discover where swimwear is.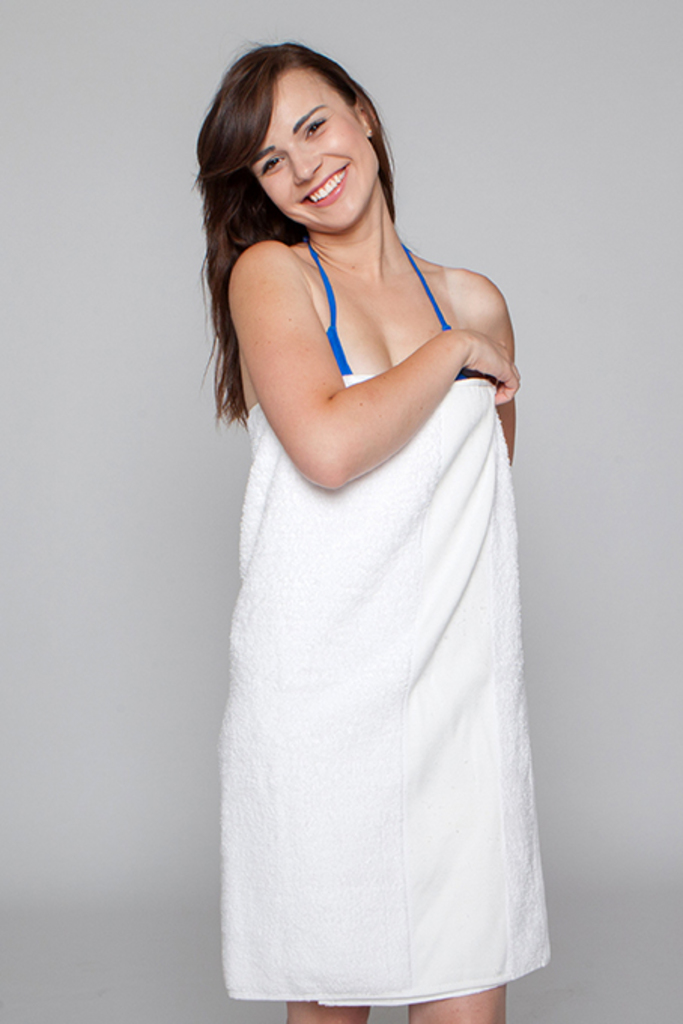
Discovered at l=307, t=233, r=472, b=377.
